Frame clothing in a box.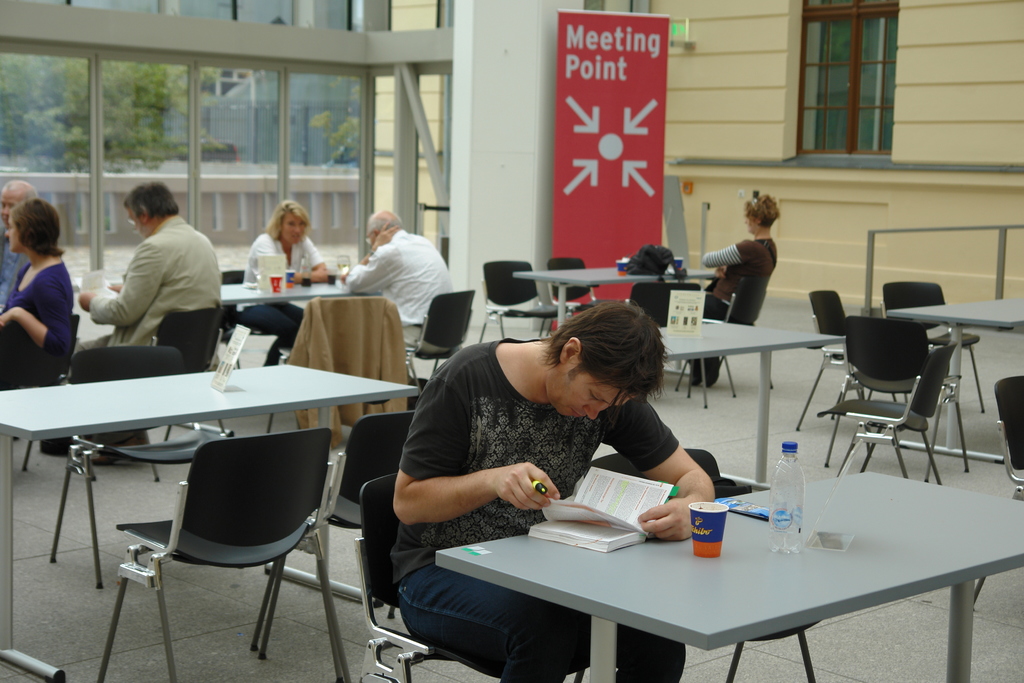
{"x1": 241, "y1": 226, "x2": 339, "y2": 345}.
